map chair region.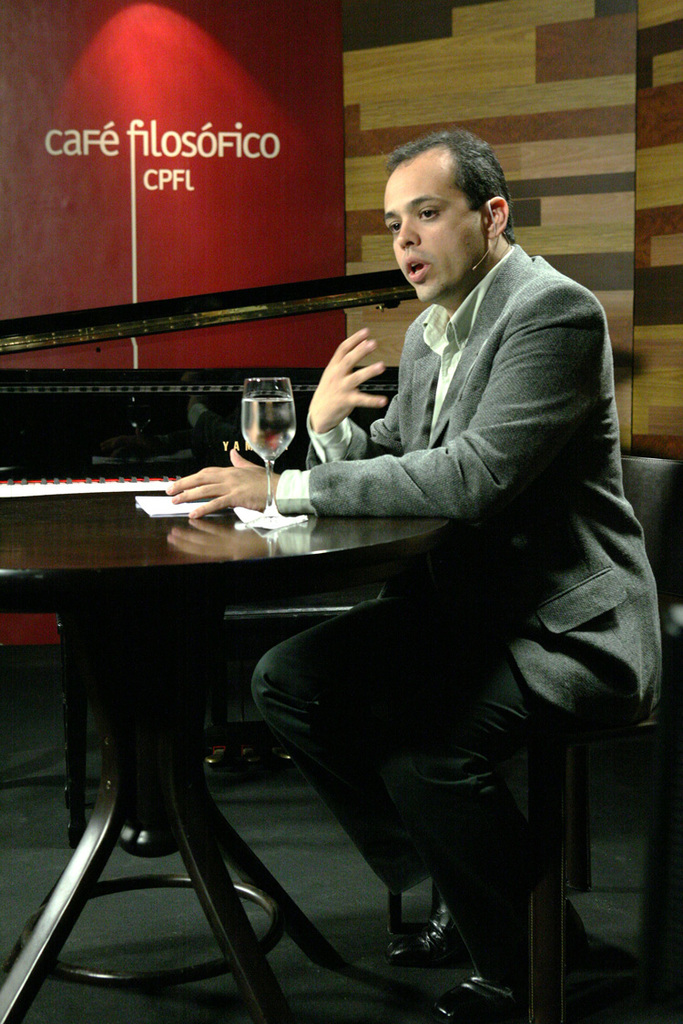
Mapped to bbox(329, 460, 682, 969).
